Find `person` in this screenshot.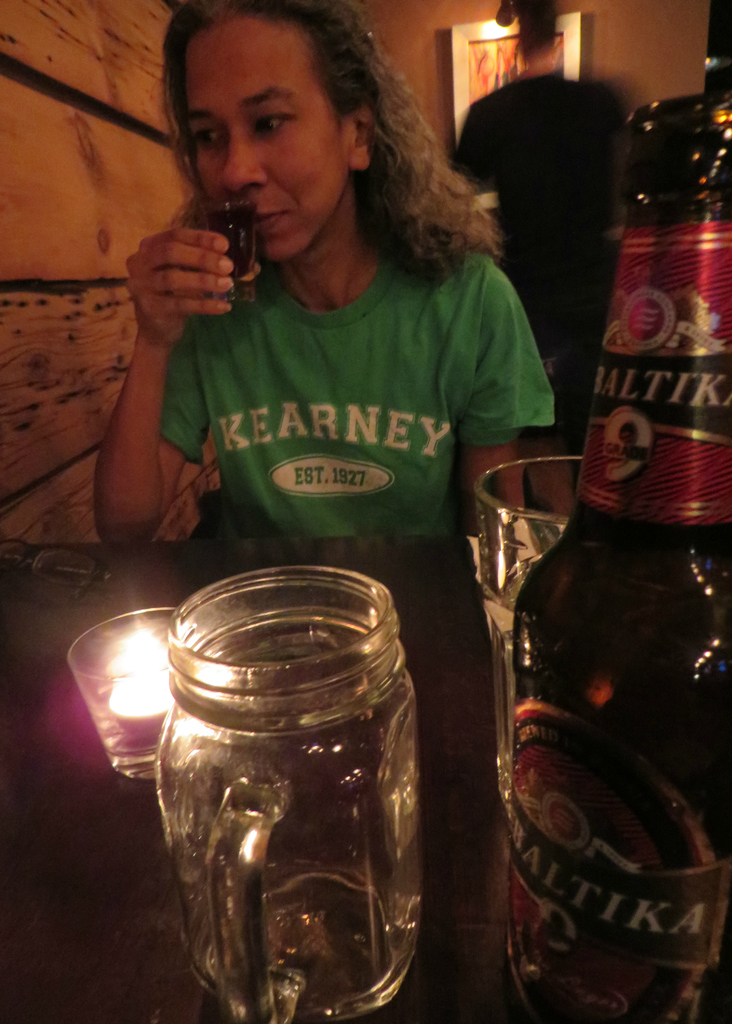
The bounding box for `person` is x1=443 y1=0 x2=639 y2=520.
